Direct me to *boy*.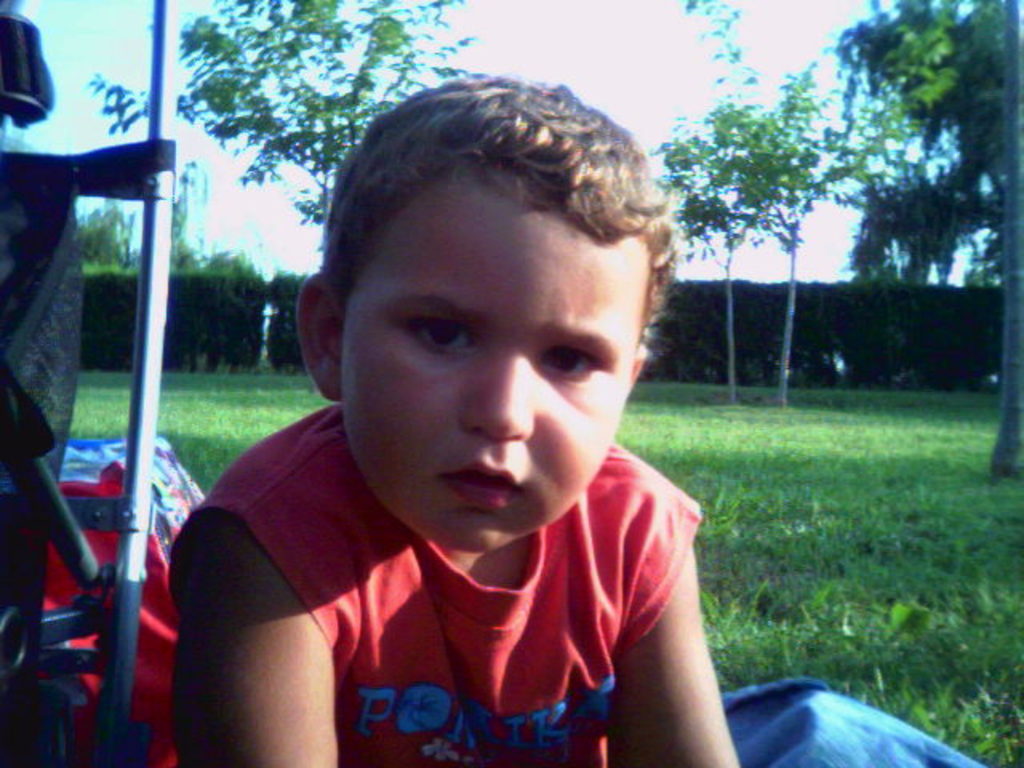
Direction: BBox(168, 78, 741, 766).
